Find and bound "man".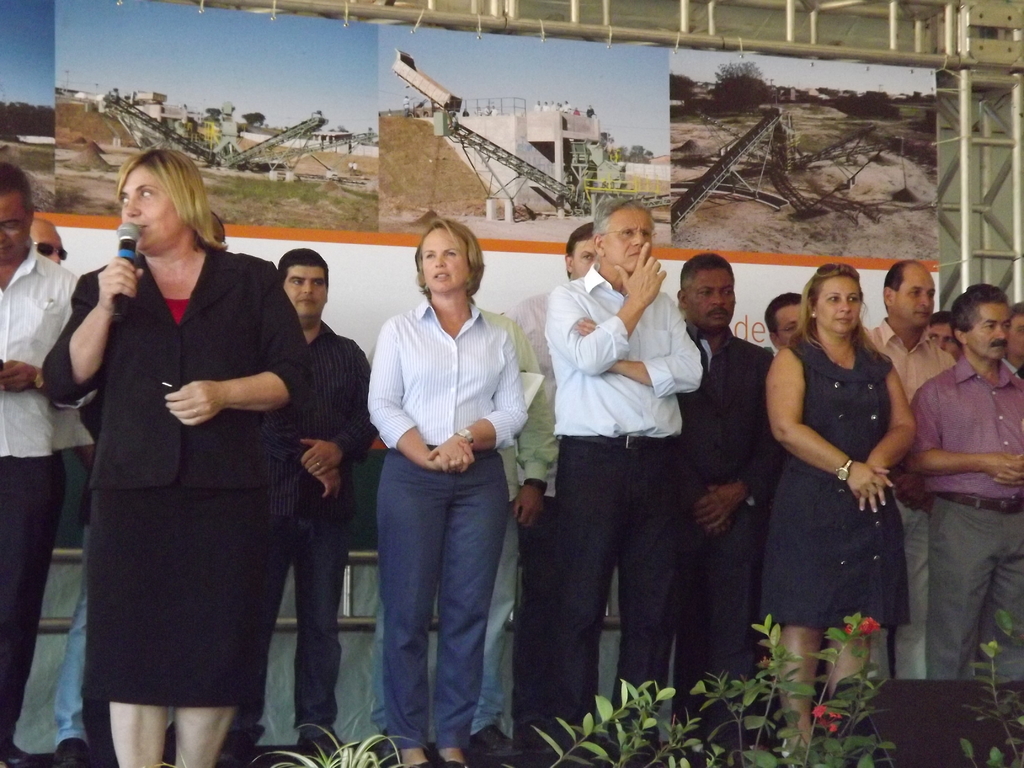
Bound: box(28, 217, 66, 267).
